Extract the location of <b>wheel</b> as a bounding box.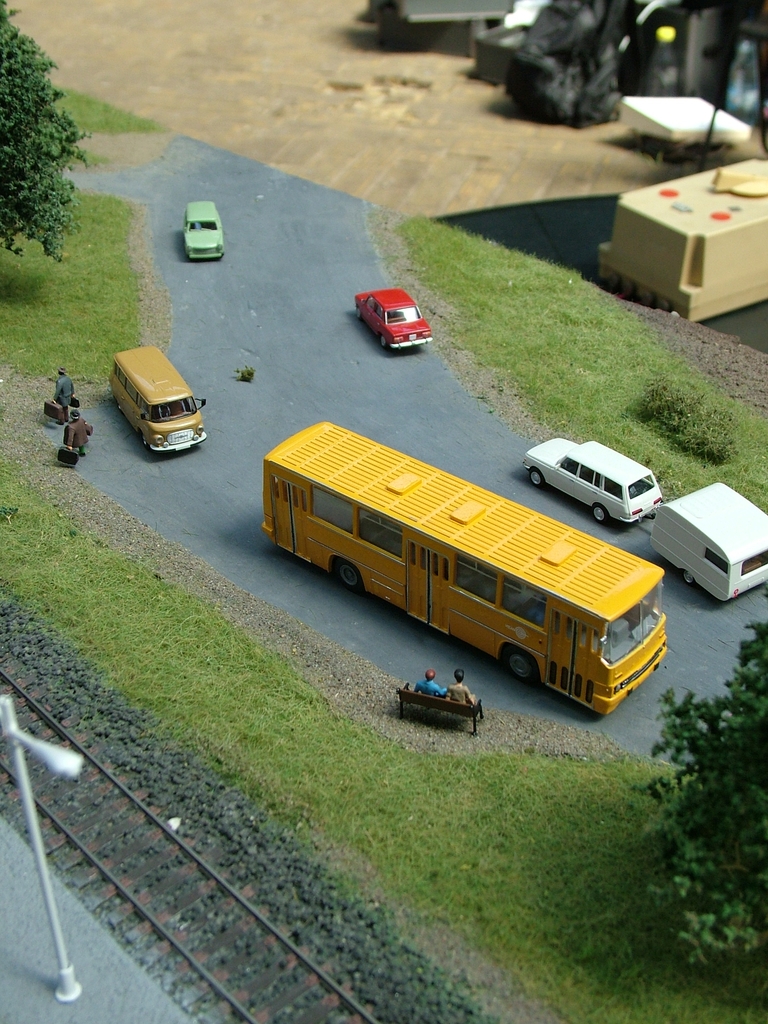
bbox=[529, 467, 543, 489].
